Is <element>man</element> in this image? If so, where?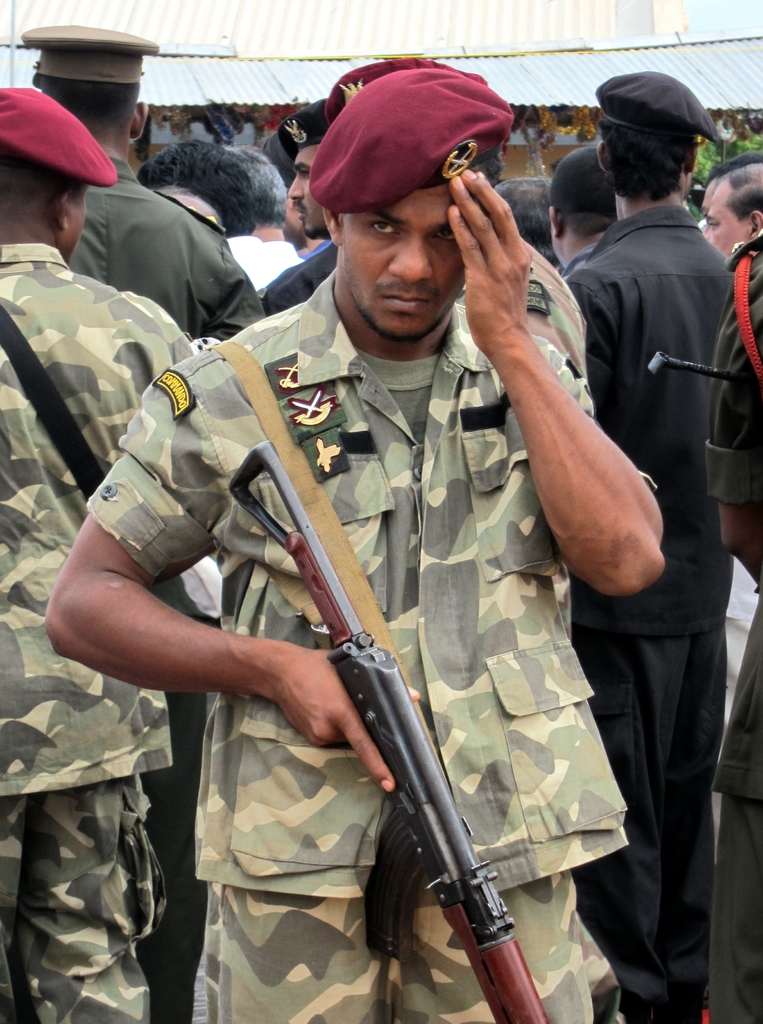
Yes, at [43,65,661,1023].
